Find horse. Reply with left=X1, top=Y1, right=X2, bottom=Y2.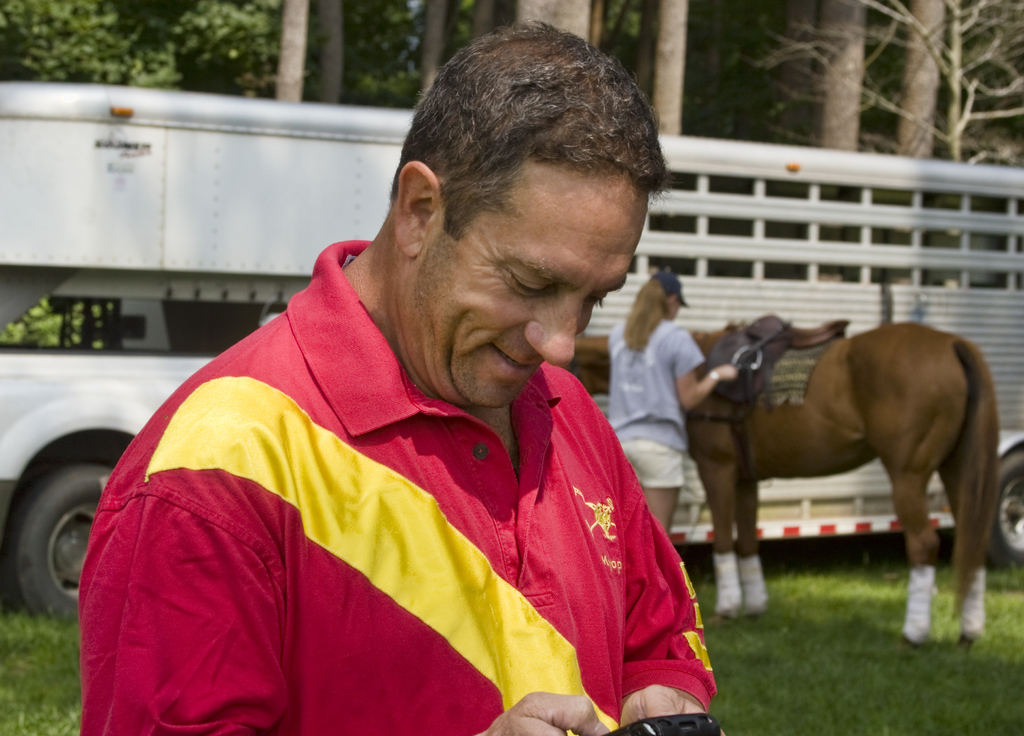
left=566, top=319, right=1004, bottom=655.
